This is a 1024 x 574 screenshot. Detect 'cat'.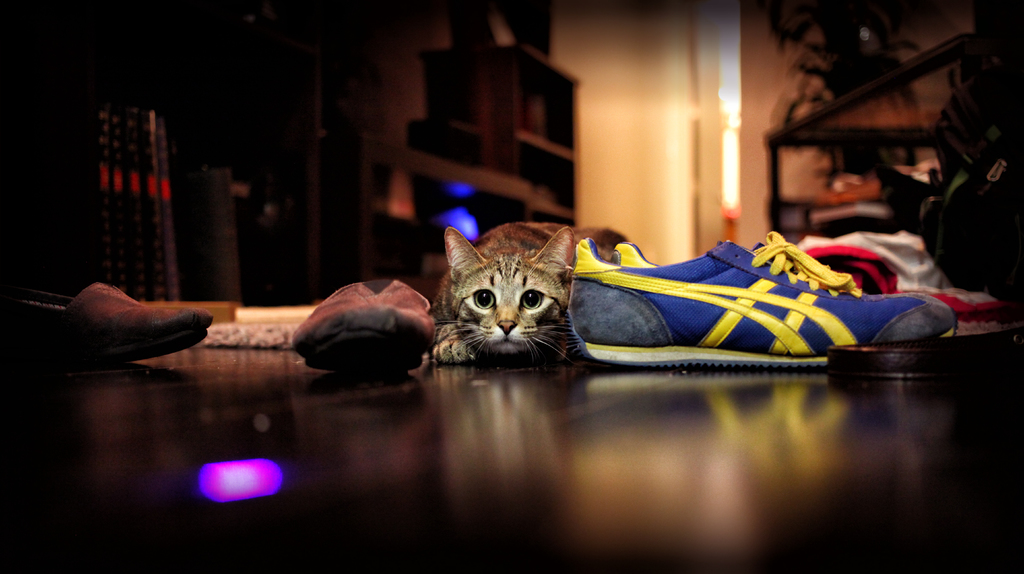
432,220,633,376.
